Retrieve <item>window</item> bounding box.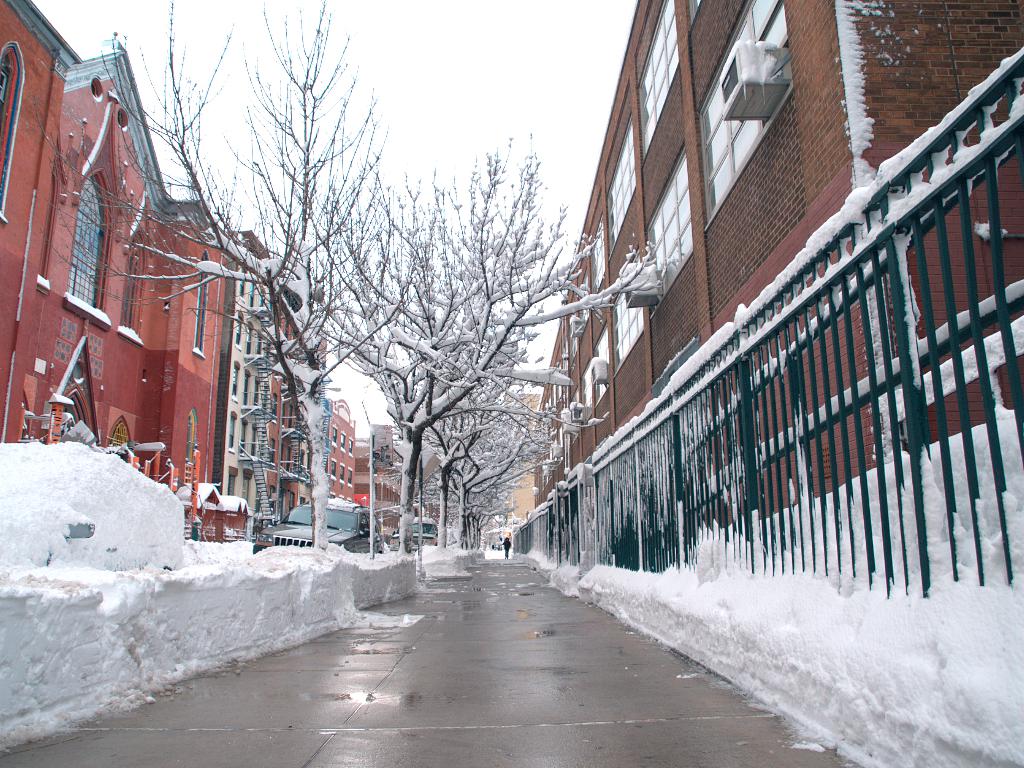
Bounding box: 251,384,257,406.
